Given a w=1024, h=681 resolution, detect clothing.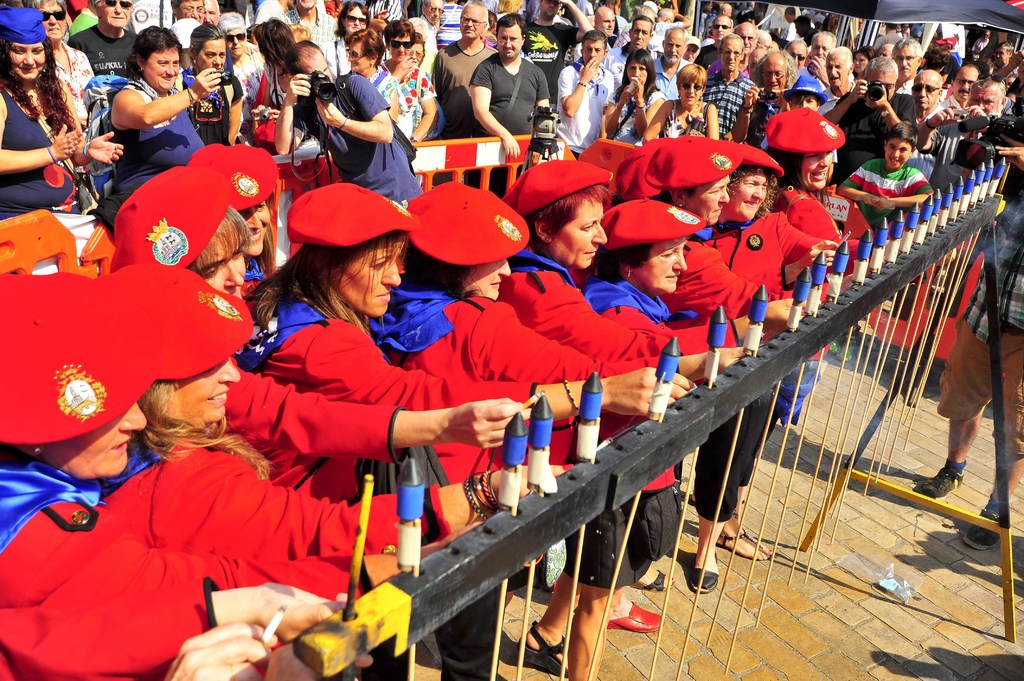
bbox(271, 0, 353, 79).
